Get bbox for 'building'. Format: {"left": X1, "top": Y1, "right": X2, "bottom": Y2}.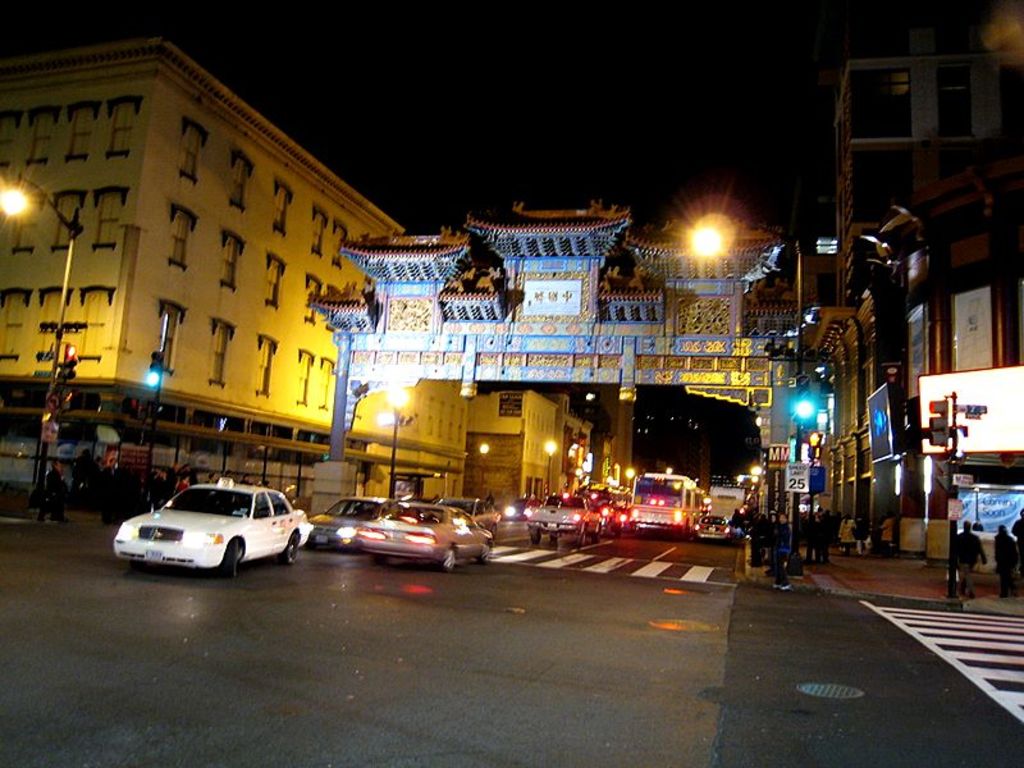
{"left": 790, "top": 54, "right": 1023, "bottom": 566}.
